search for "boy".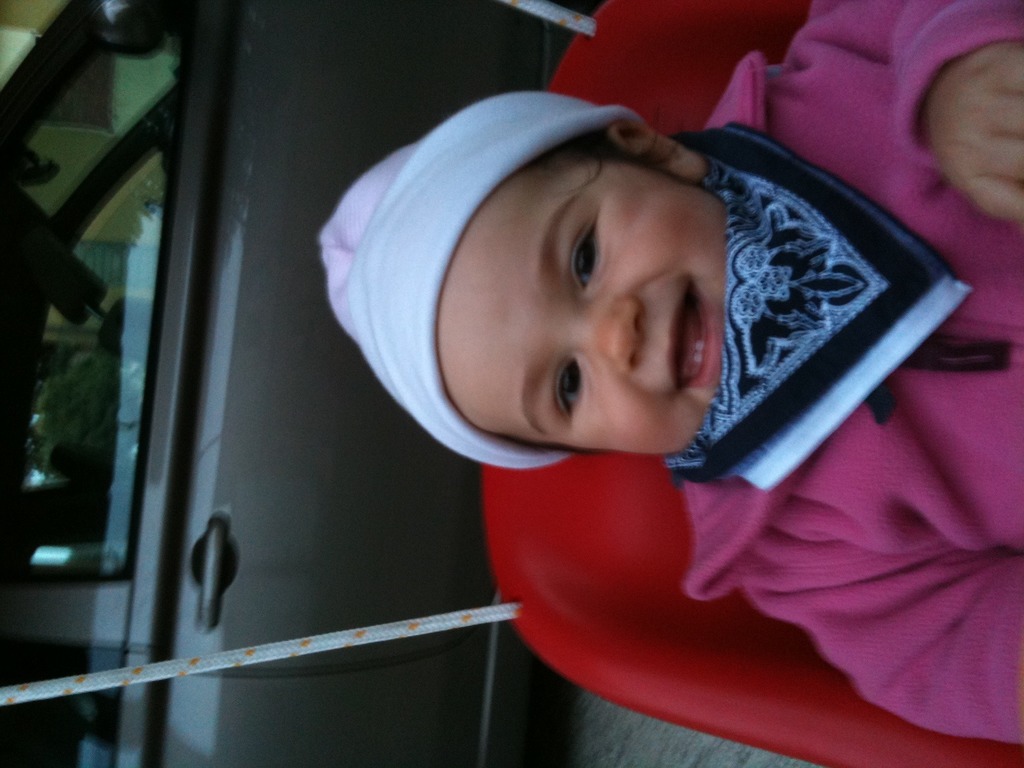
Found at 314:0:1023:746.
